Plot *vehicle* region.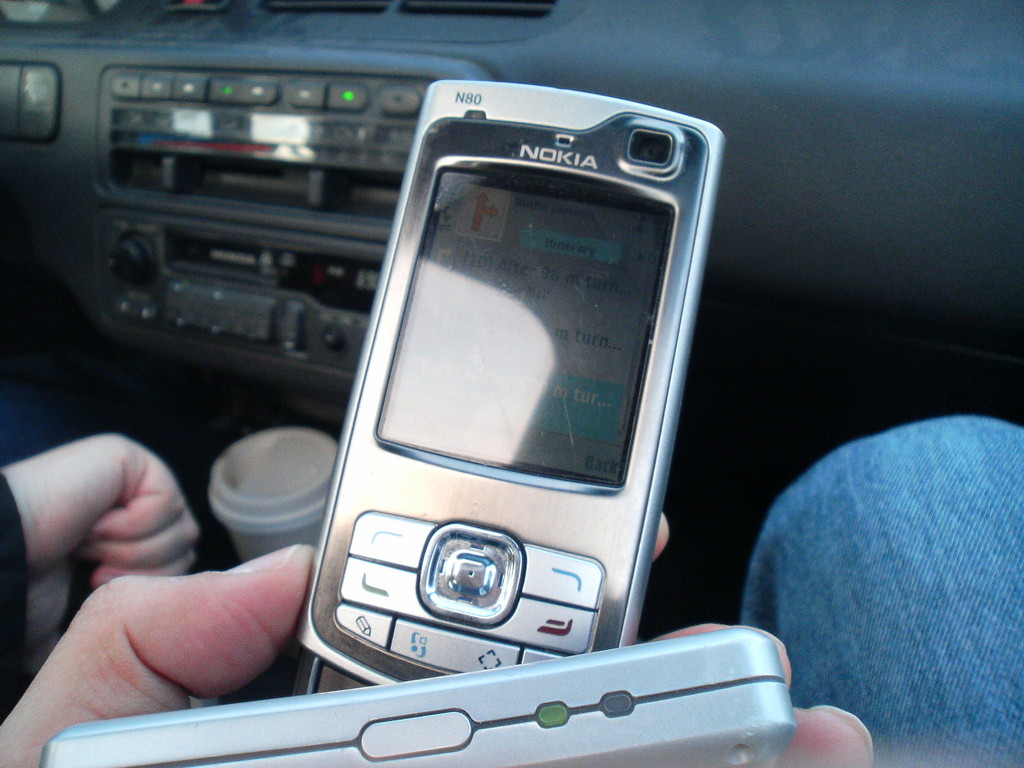
Plotted at 0:0:1023:767.
